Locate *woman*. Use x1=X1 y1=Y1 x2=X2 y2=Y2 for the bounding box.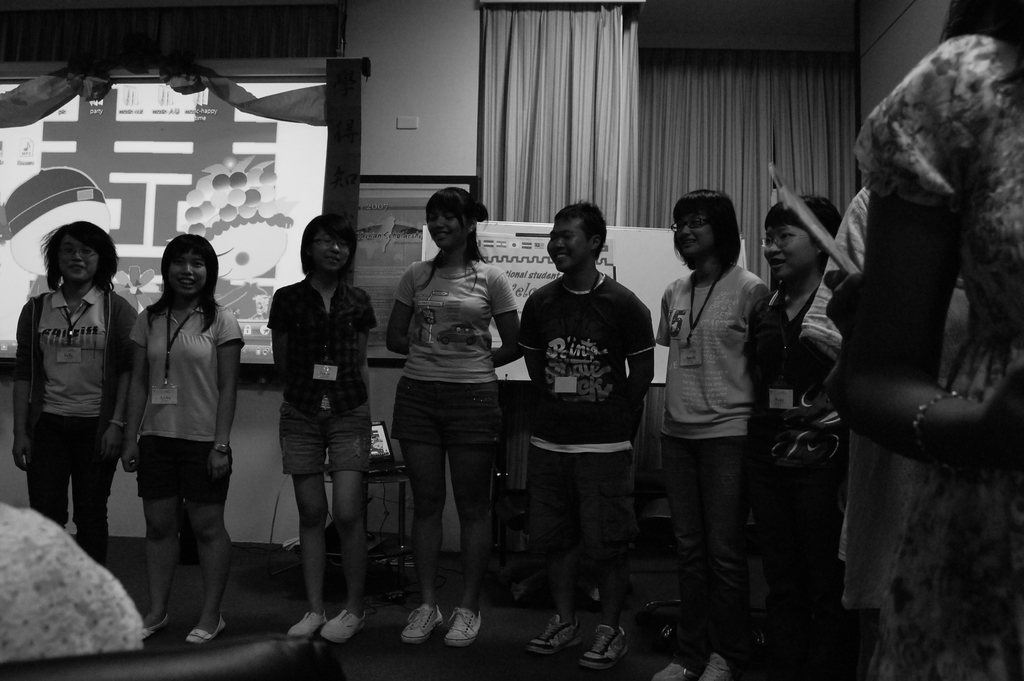
x1=739 y1=193 x2=854 y2=680.
